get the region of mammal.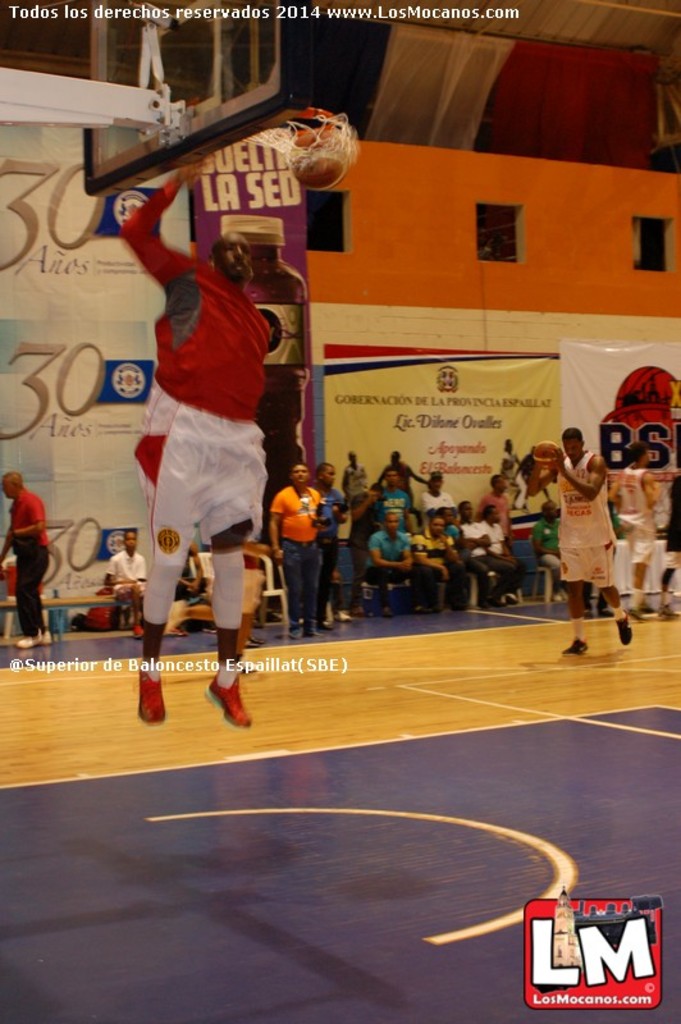
rect(102, 526, 145, 634).
